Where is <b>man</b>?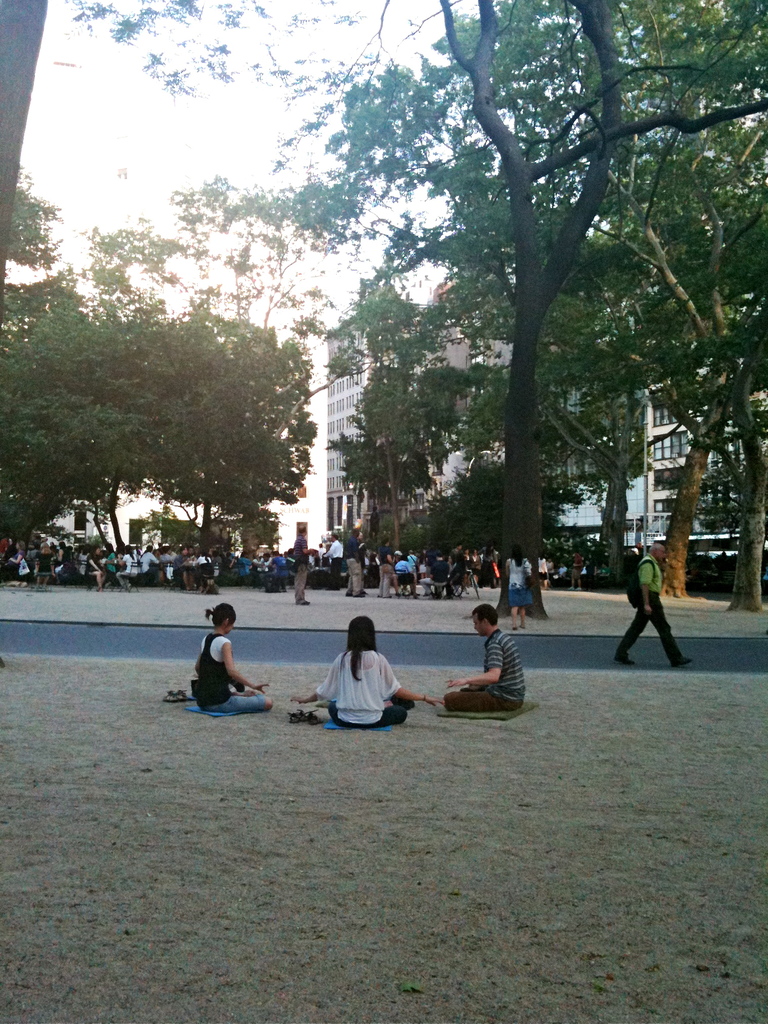
bbox=[444, 602, 527, 713].
